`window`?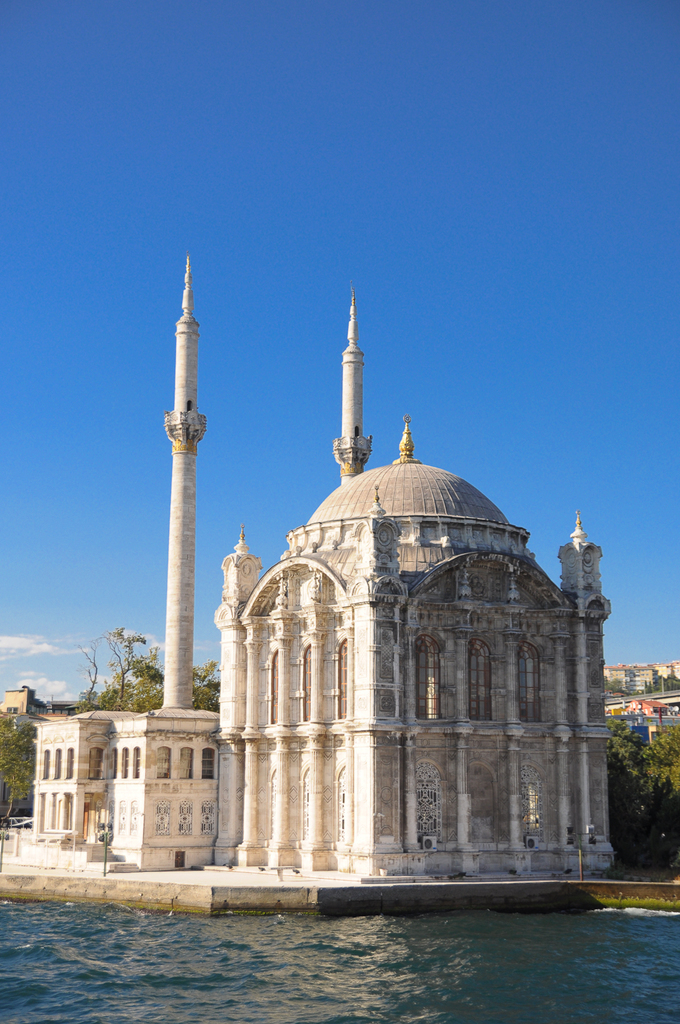
[4,701,20,715]
